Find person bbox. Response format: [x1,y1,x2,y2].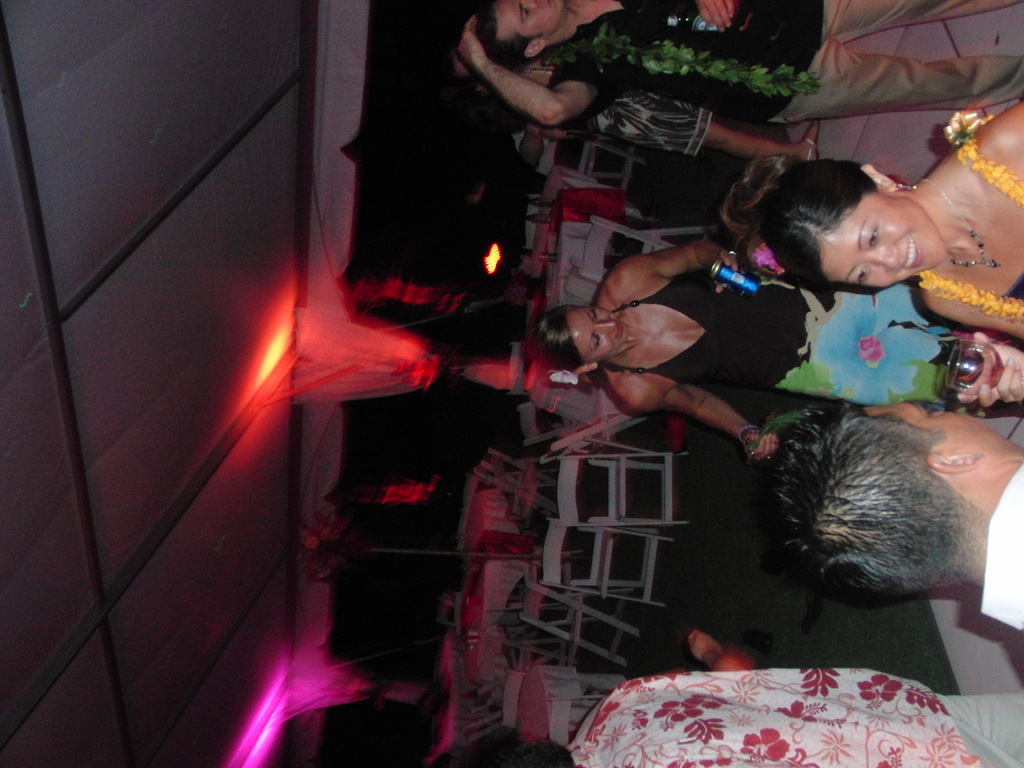
[754,97,1023,345].
